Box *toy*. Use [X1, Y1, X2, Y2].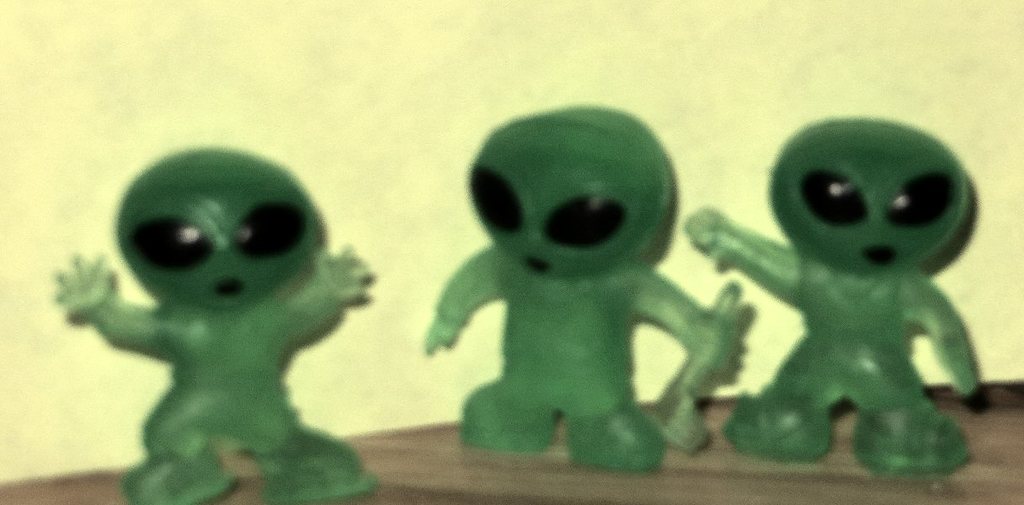
[50, 149, 371, 504].
